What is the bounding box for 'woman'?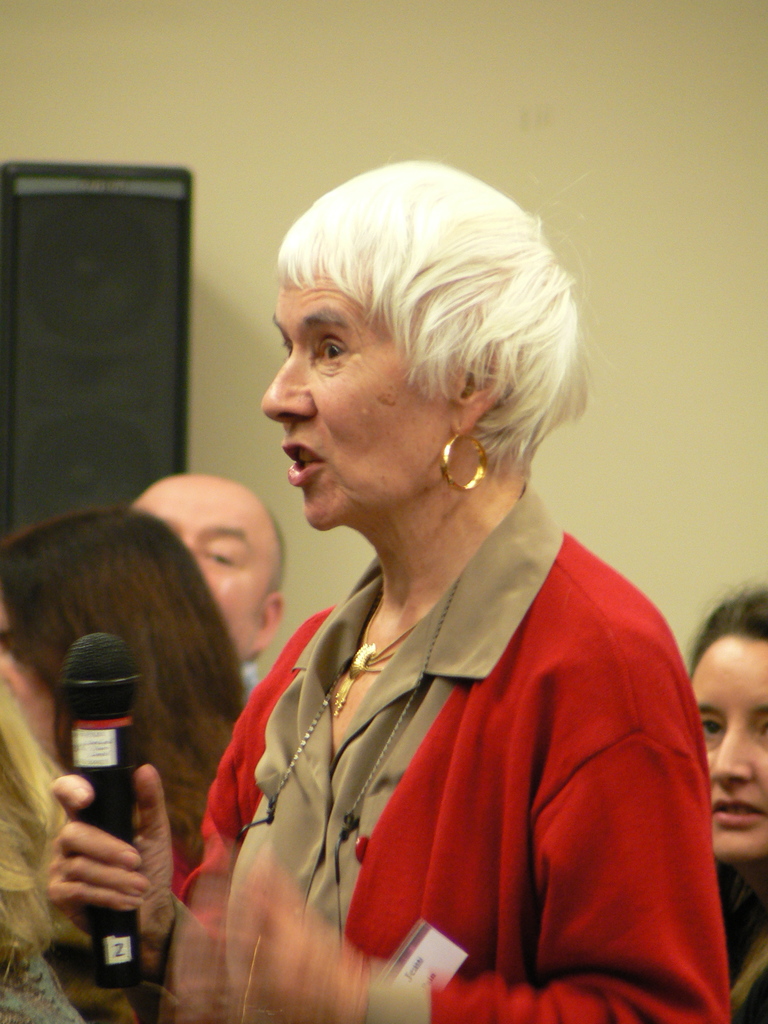
bbox=[0, 509, 250, 896].
